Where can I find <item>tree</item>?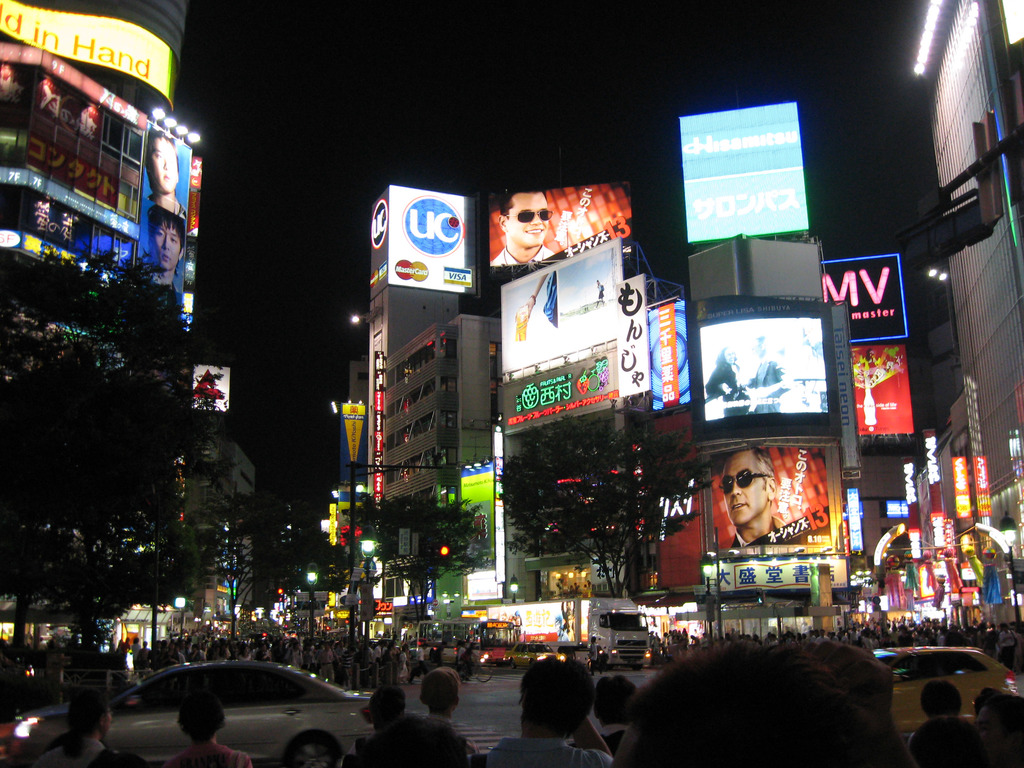
You can find it at (left=275, top=527, right=344, bottom=647).
